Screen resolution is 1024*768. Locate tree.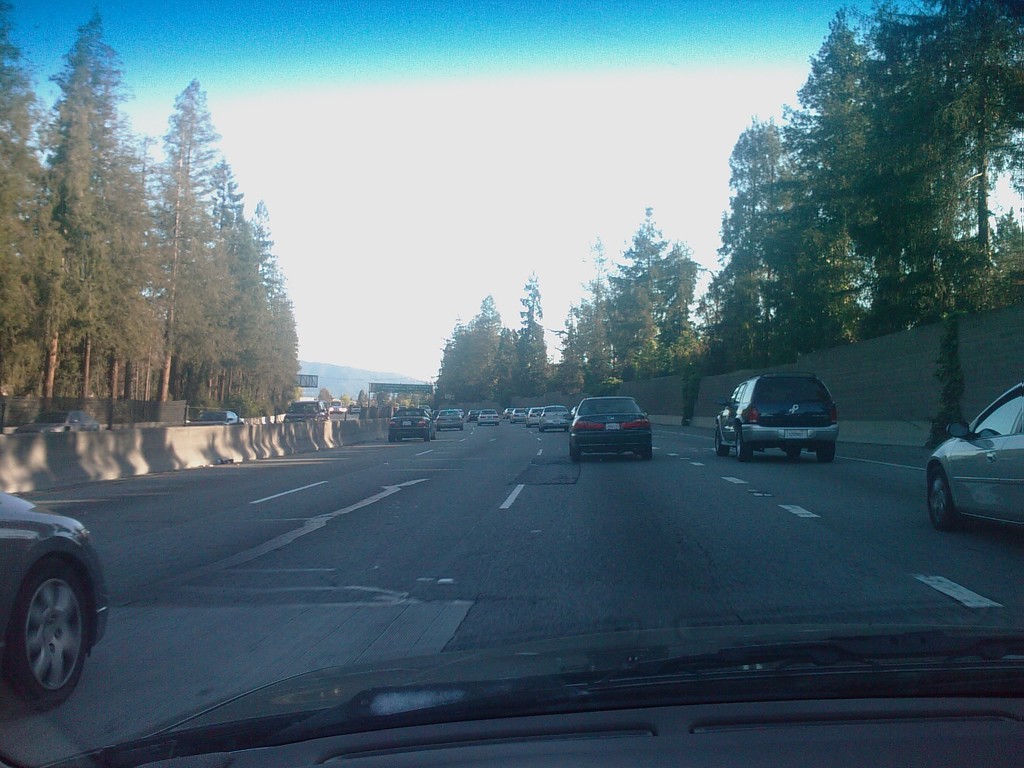
(783,3,1023,315).
